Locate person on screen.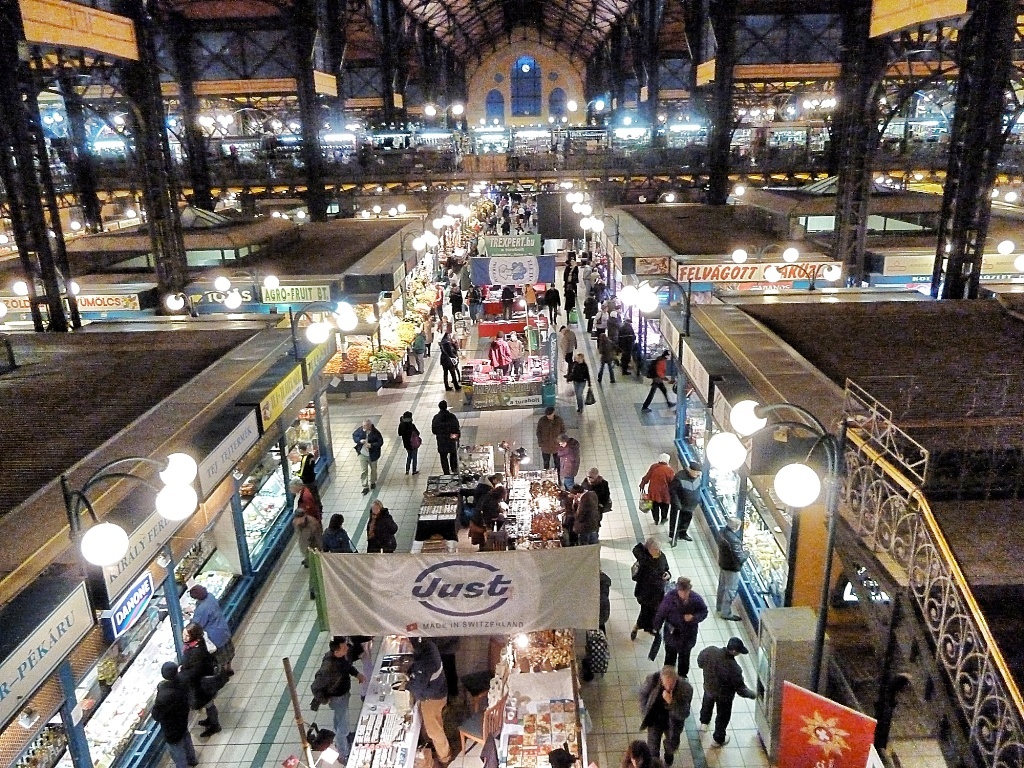
On screen at (left=290, top=441, right=326, bottom=501).
